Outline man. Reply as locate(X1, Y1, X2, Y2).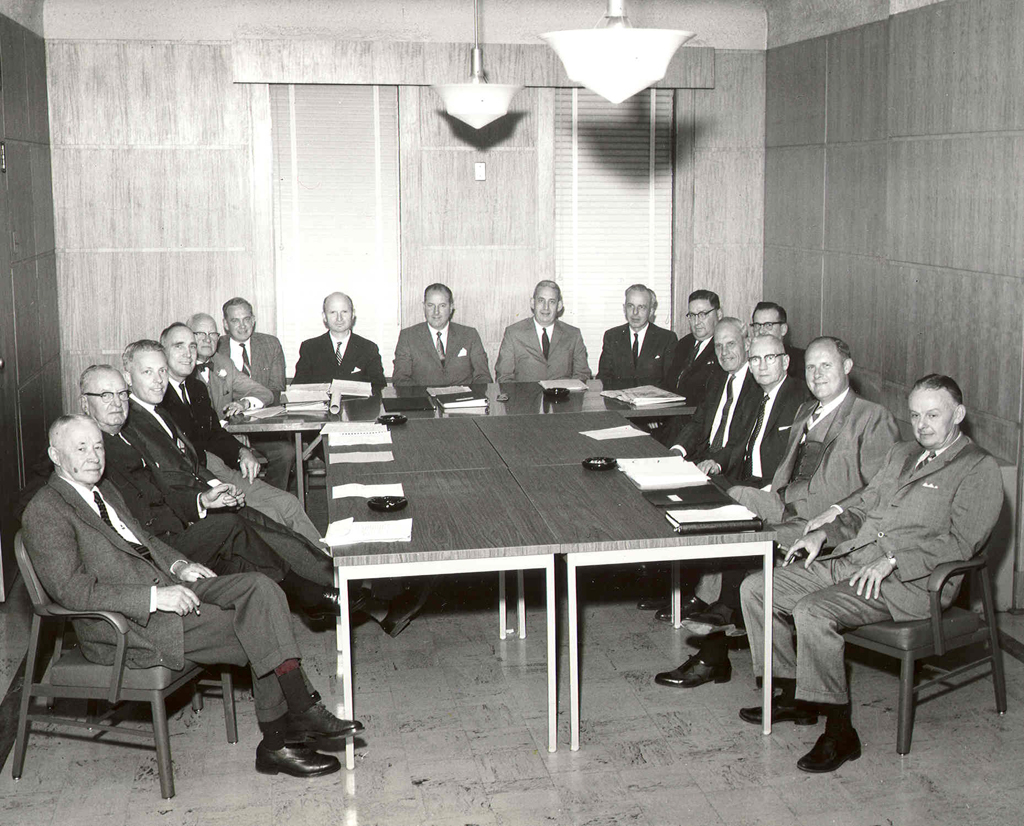
locate(214, 296, 286, 405).
